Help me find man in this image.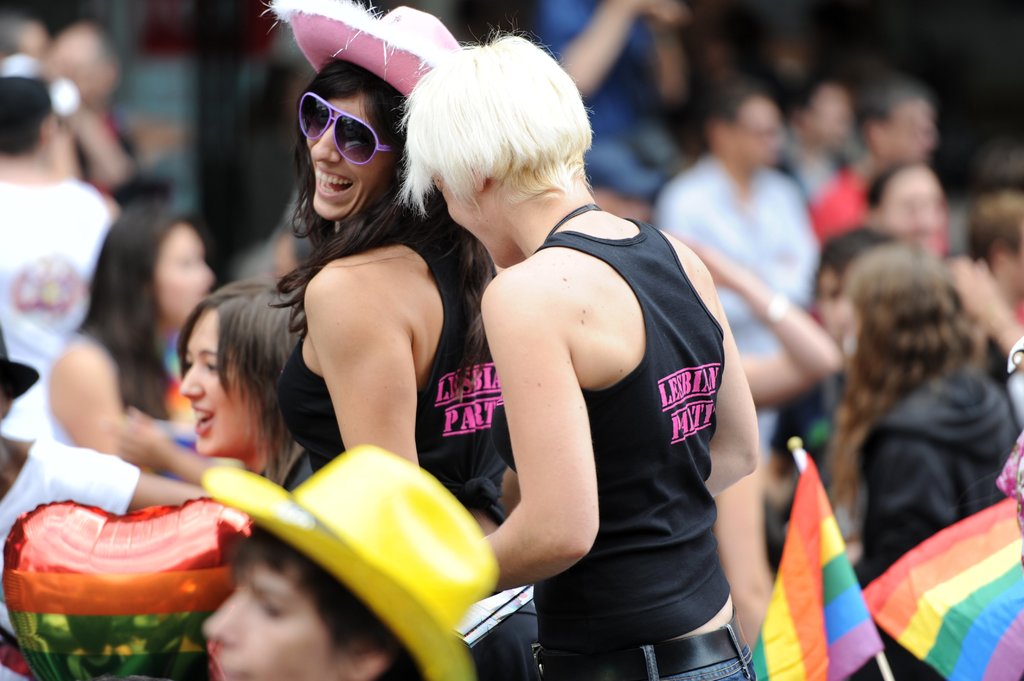
Found it: detection(538, 0, 685, 200).
